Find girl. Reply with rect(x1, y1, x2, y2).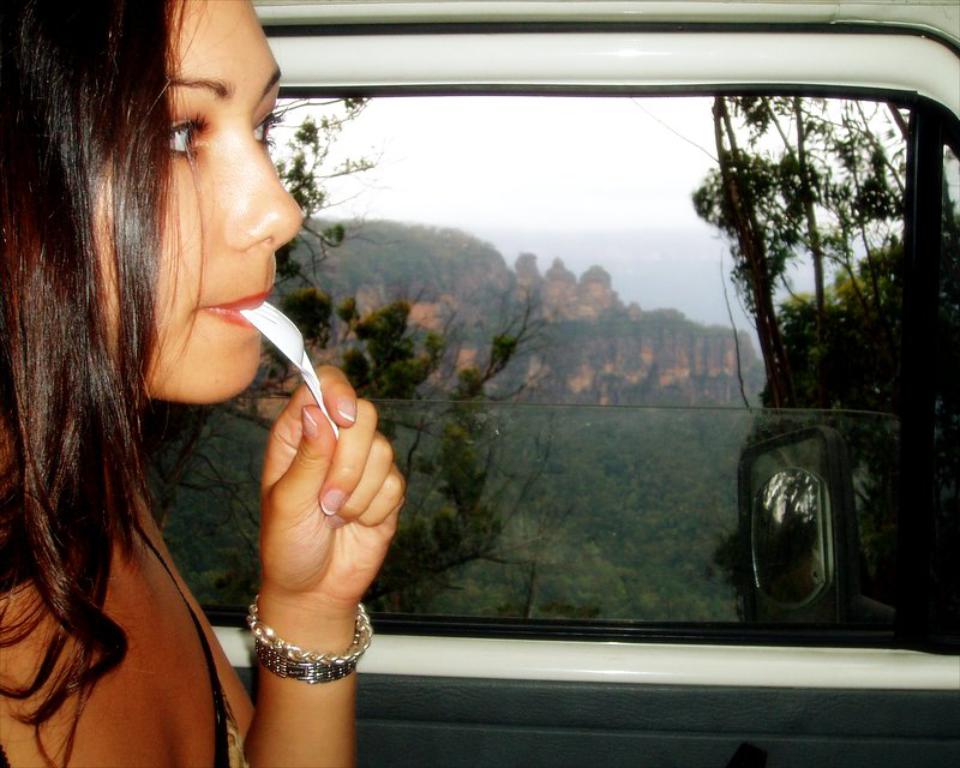
rect(0, 0, 409, 767).
